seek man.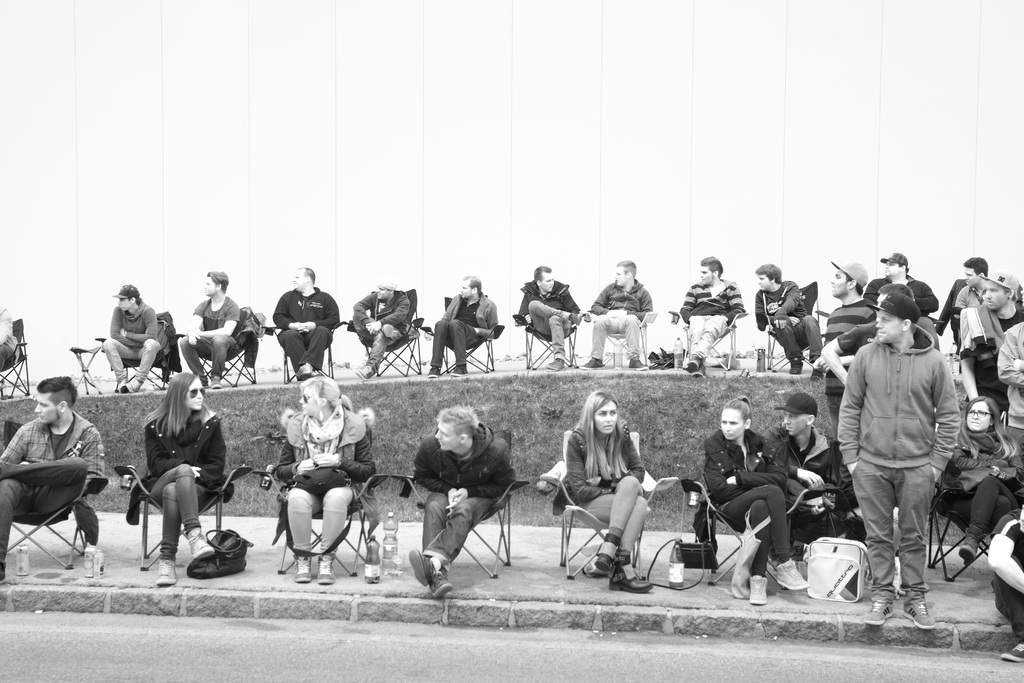
bbox(866, 249, 938, 326).
